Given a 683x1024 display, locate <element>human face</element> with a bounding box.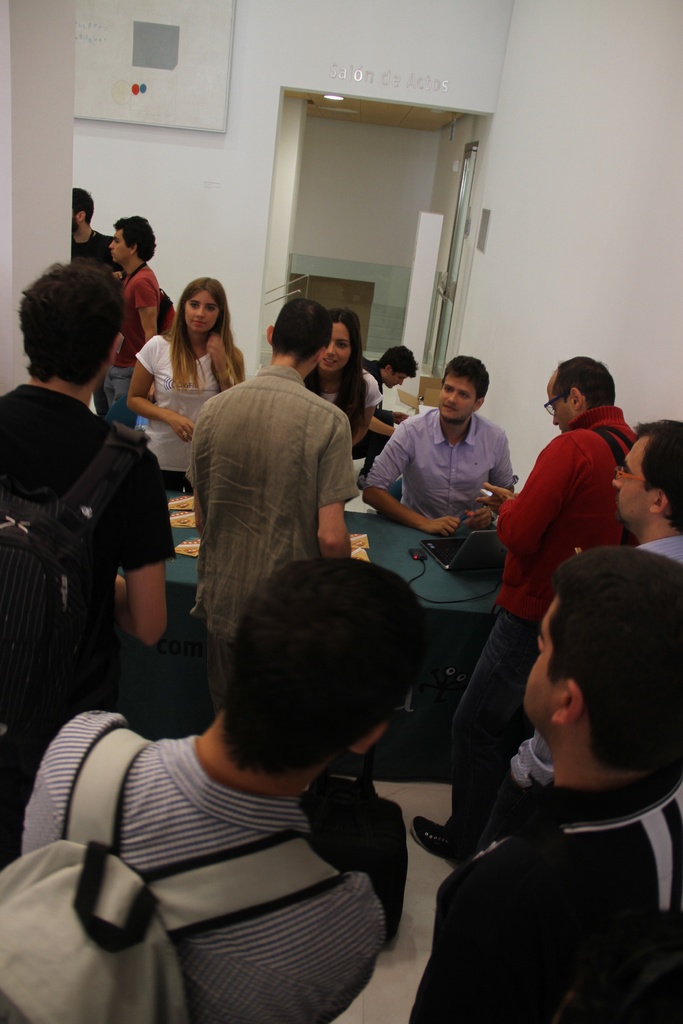
Located: (x1=611, y1=433, x2=647, y2=520).
